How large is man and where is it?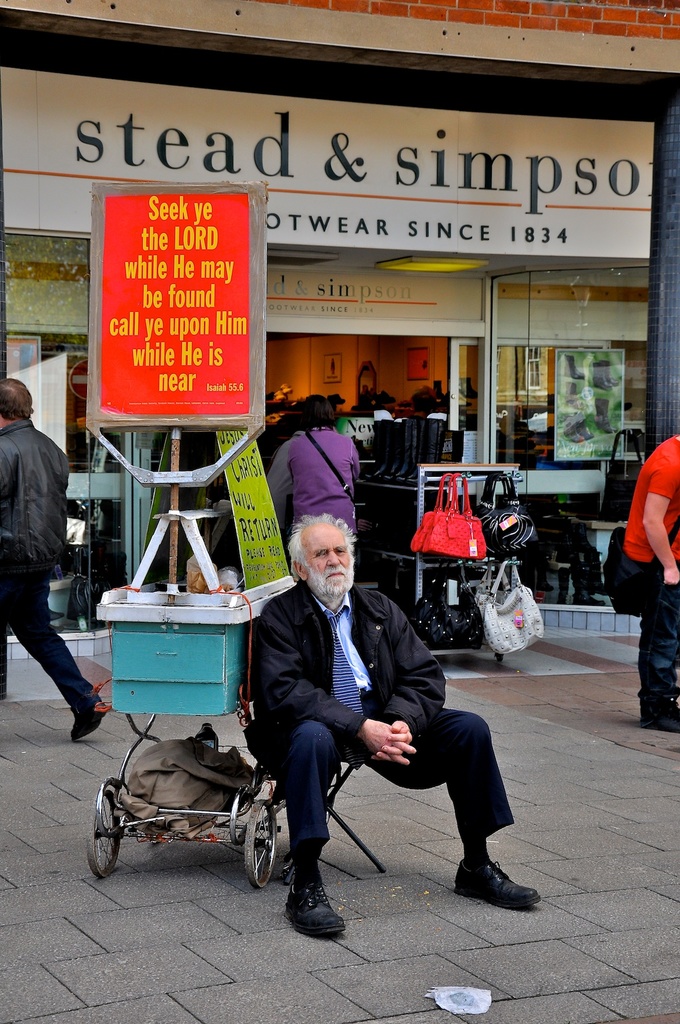
Bounding box: bbox=[218, 539, 494, 900].
